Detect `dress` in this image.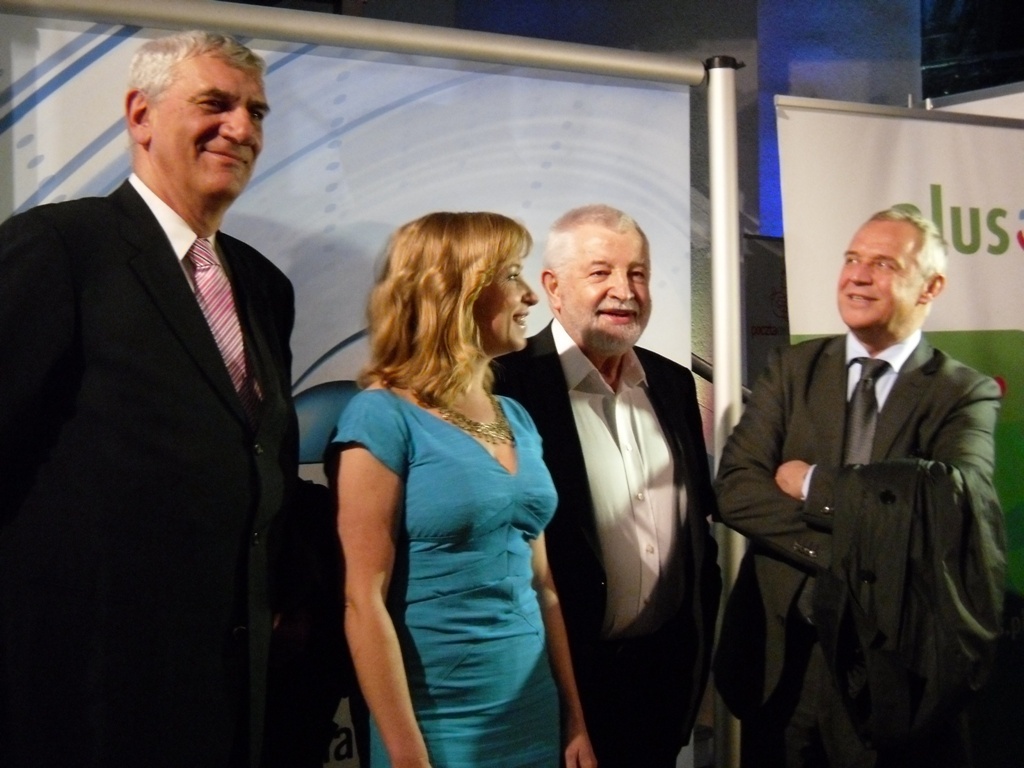
Detection: [340,383,539,748].
